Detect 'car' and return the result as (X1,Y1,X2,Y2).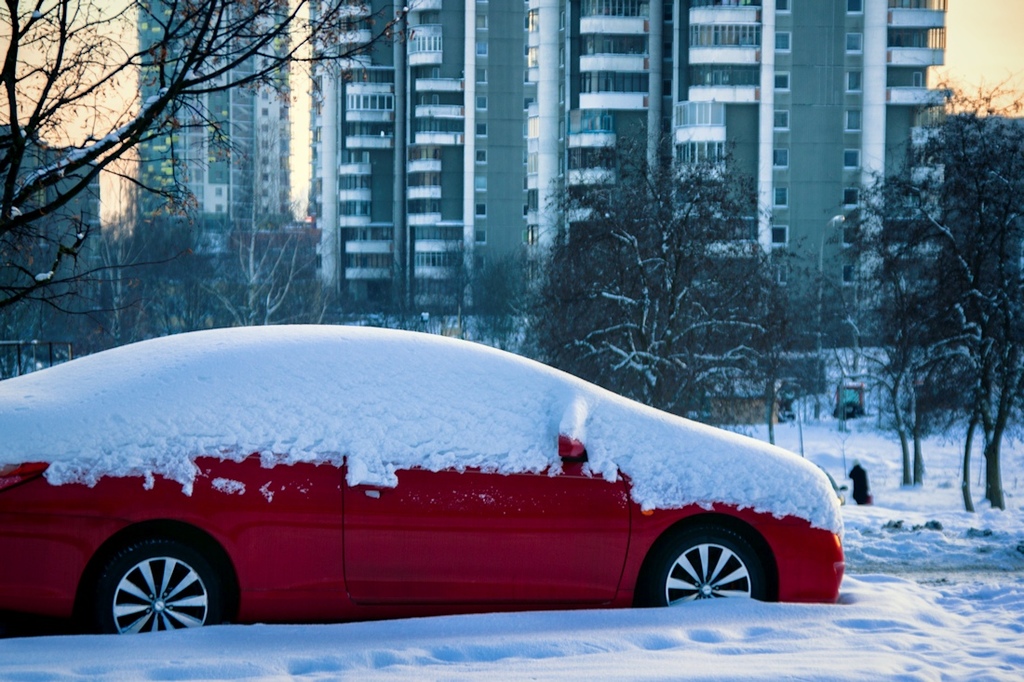
(0,327,863,633).
